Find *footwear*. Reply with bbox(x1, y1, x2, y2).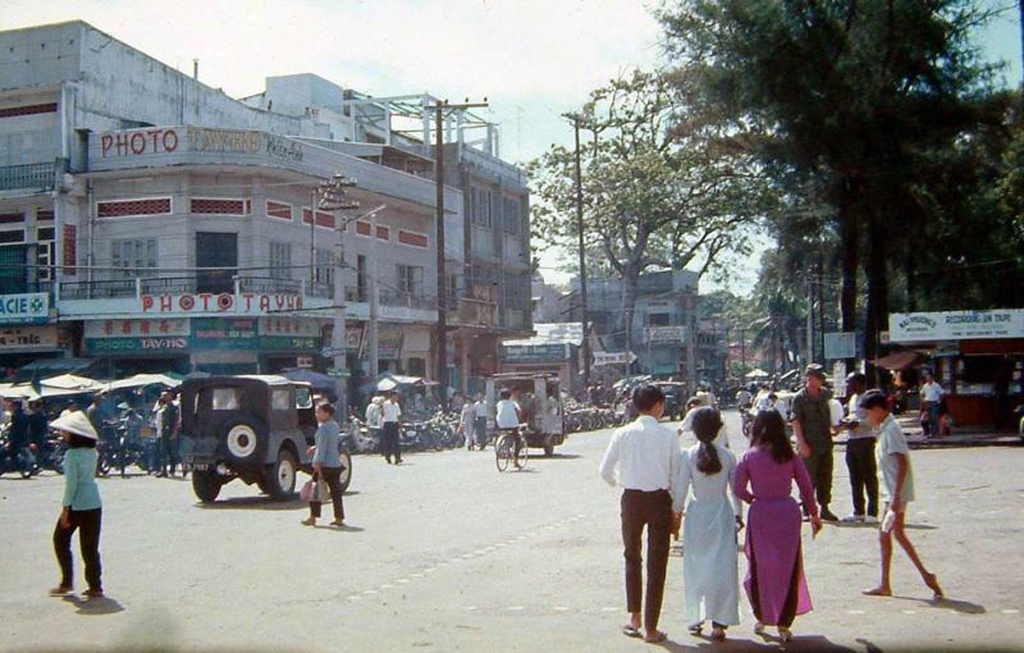
bbox(48, 585, 78, 601).
